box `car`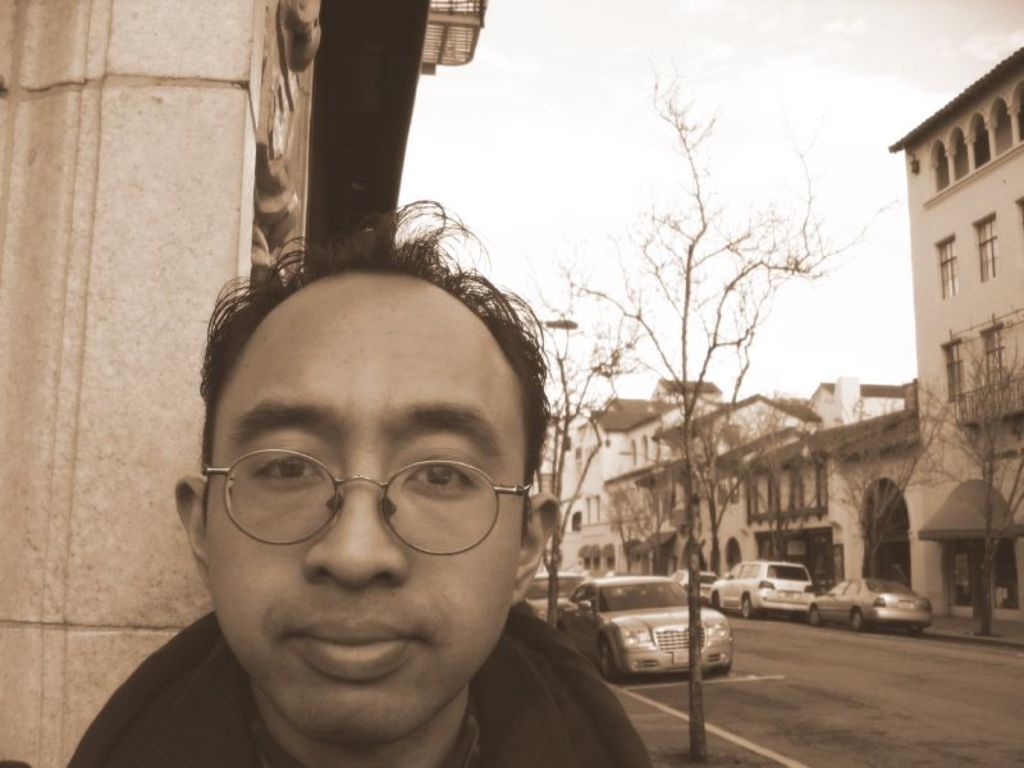
{"left": 806, "top": 580, "right": 936, "bottom": 635}
